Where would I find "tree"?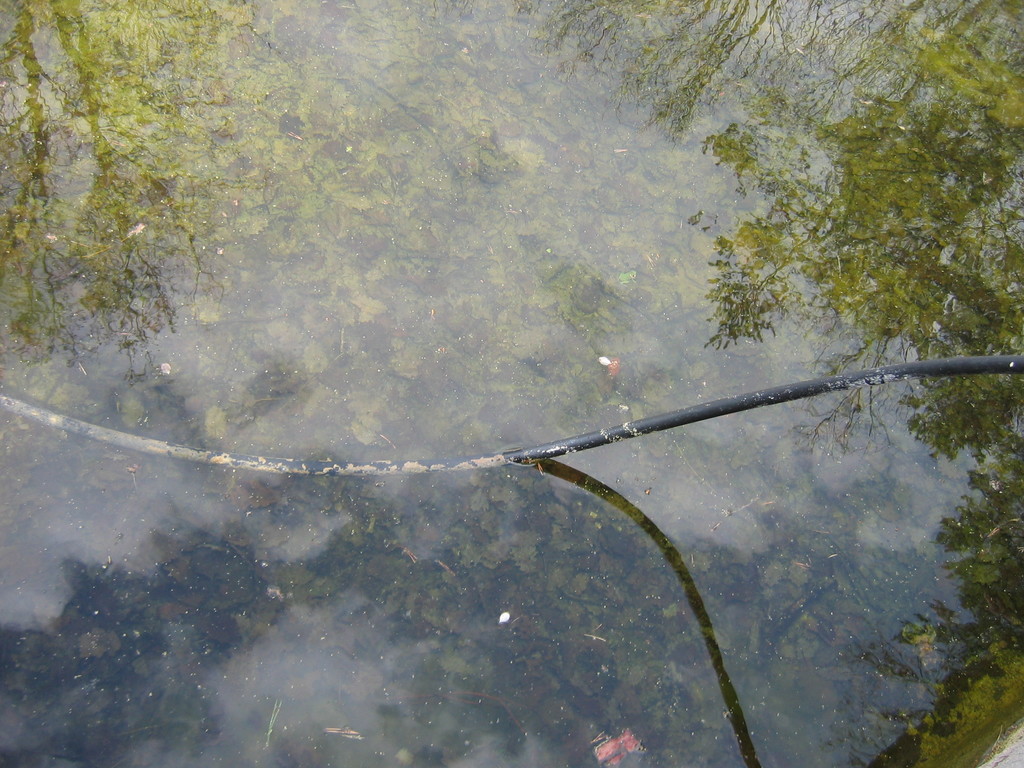
At Rect(0, 0, 326, 363).
